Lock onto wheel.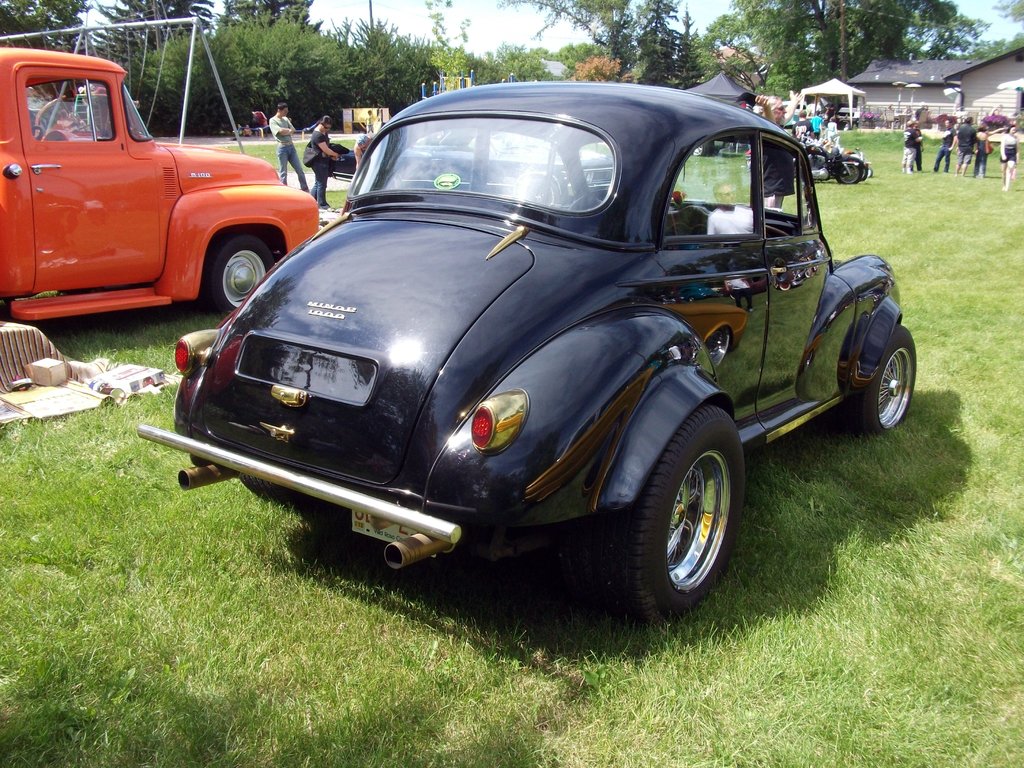
Locked: x1=522 y1=179 x2=555 y2=207.
